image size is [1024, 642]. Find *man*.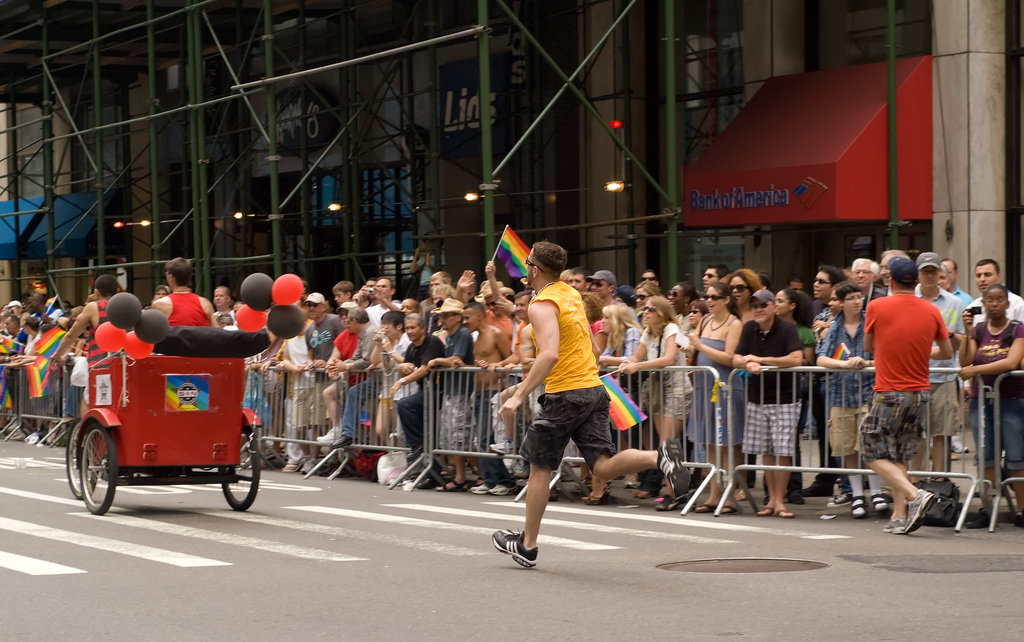
[451,269,515,342].
